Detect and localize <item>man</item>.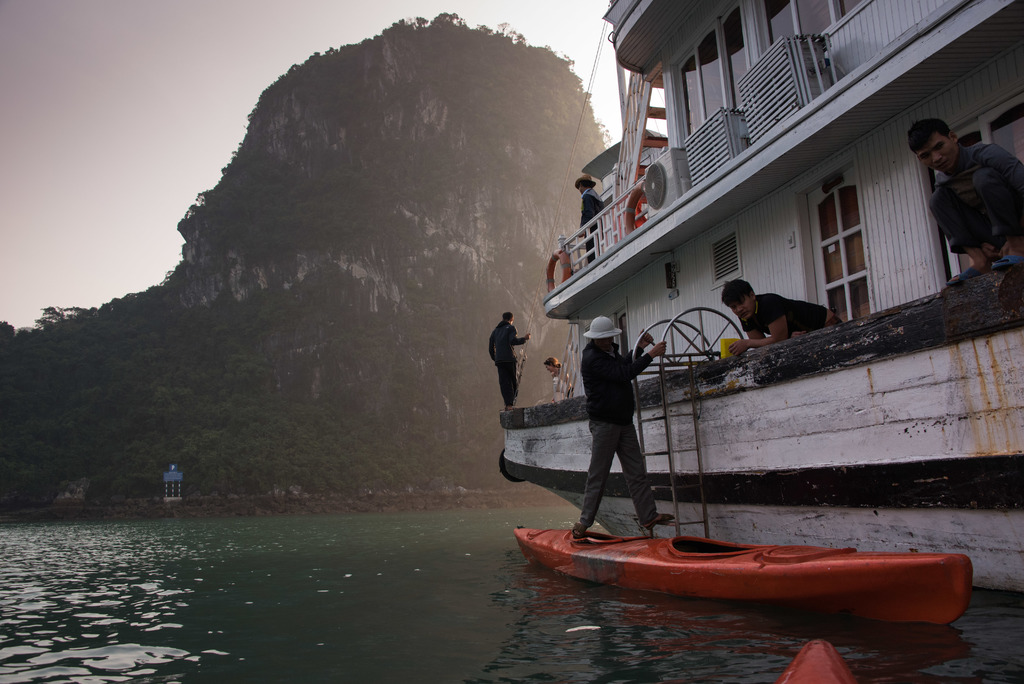
Localized at bbox=[911, 121, 1023, 266].
